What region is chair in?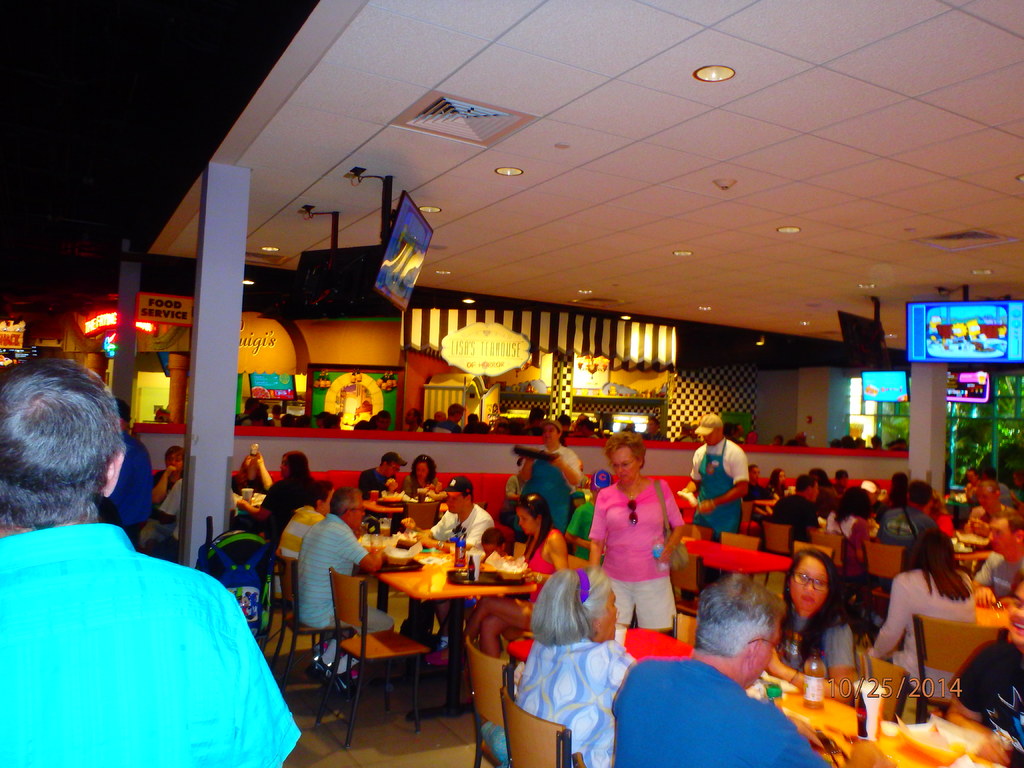
bbox(671, 559, 705, 620).
